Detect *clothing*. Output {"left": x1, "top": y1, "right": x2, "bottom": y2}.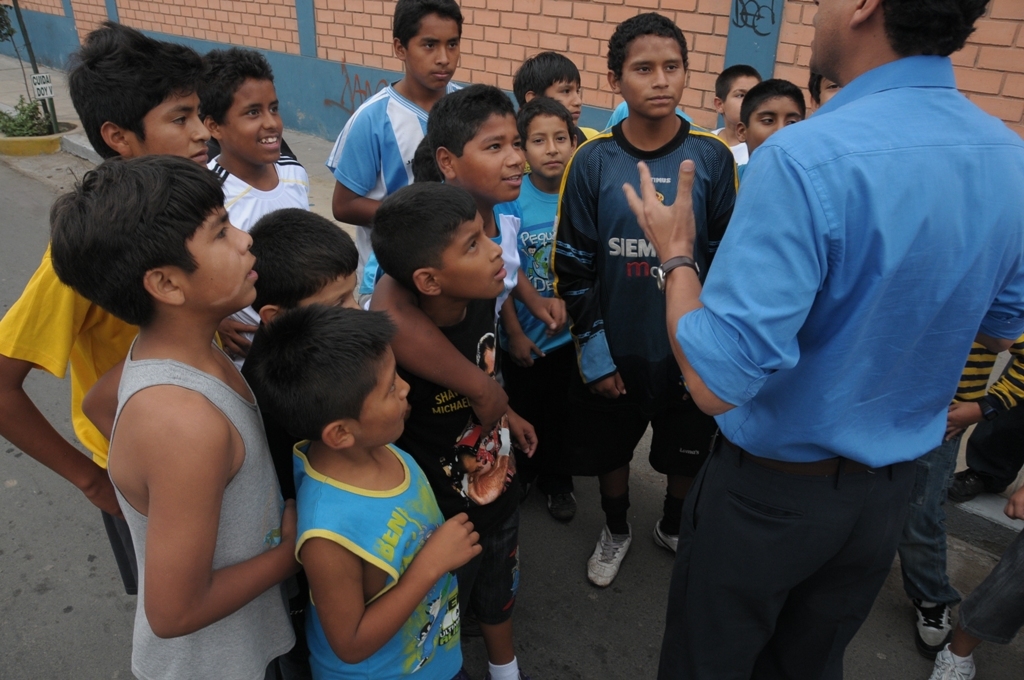
{"left": 397, "top": 296, "right": 526, "bottom": 629}.
